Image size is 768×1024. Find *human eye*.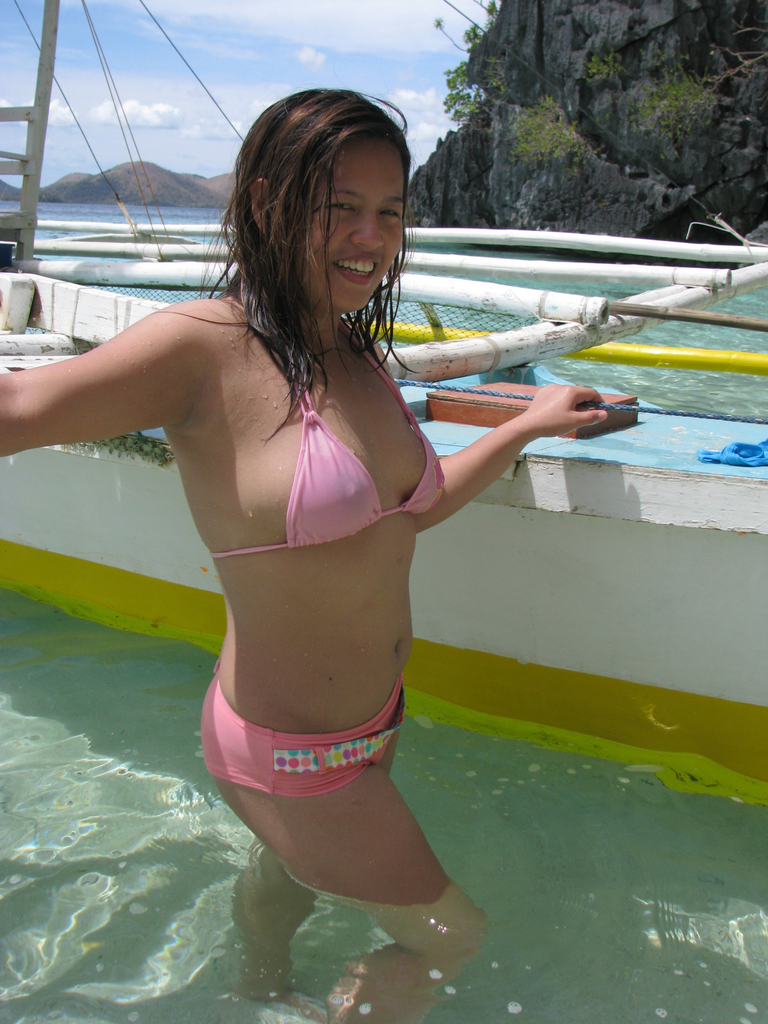
left=373, top=204, right=401, bottom=226.
